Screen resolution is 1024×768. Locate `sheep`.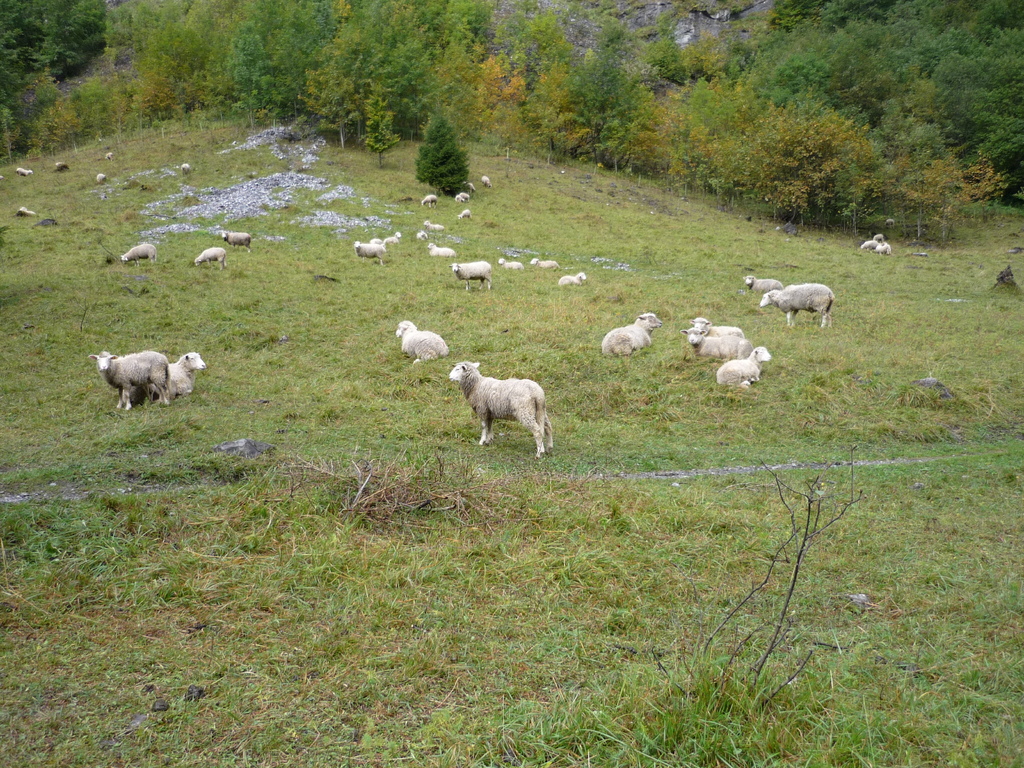
[left=445, top=261, right=492, bottom=294].
